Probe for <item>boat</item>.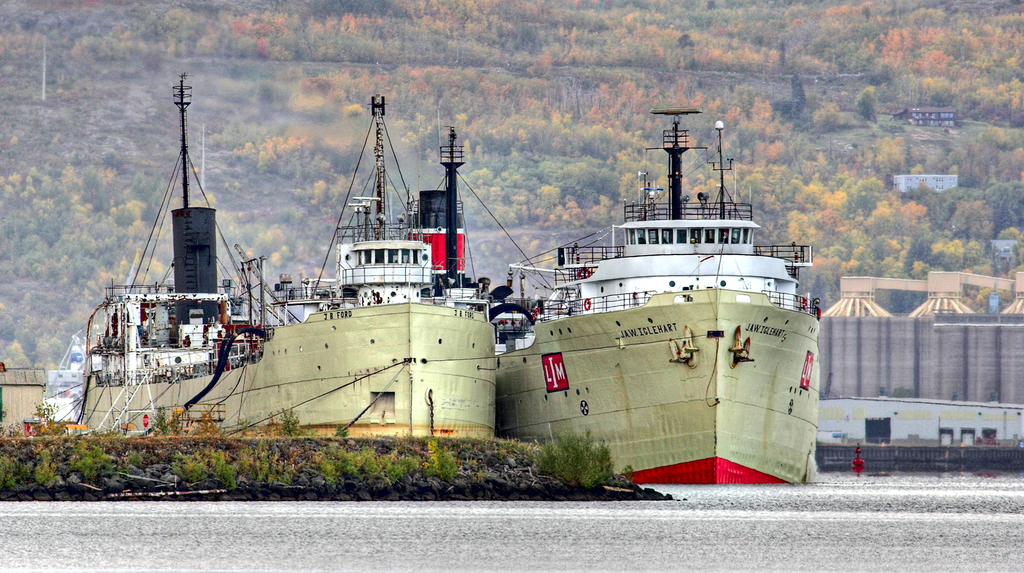
Probe result: region(73, 80, 513, 434).
